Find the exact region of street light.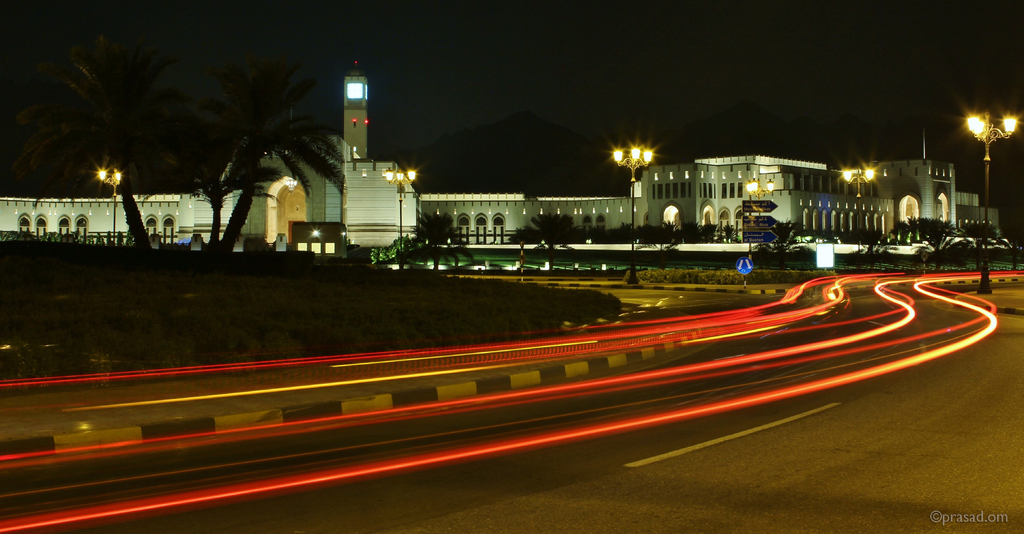
Exact region: detection(842, 163, 879, 254).
